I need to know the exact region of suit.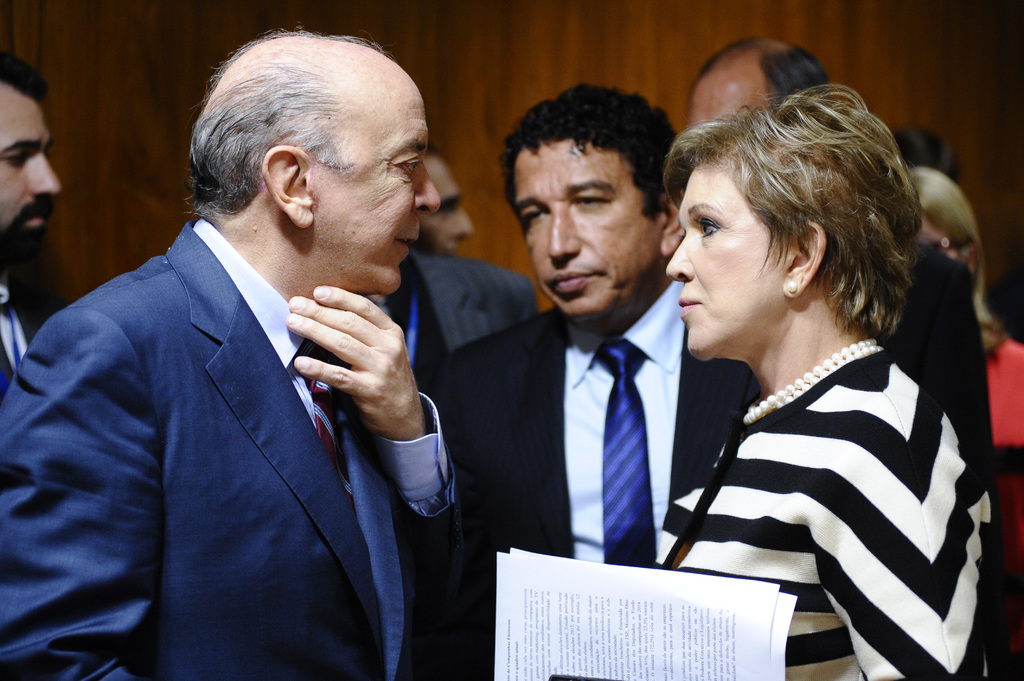
Region: 877:237:997:504.
